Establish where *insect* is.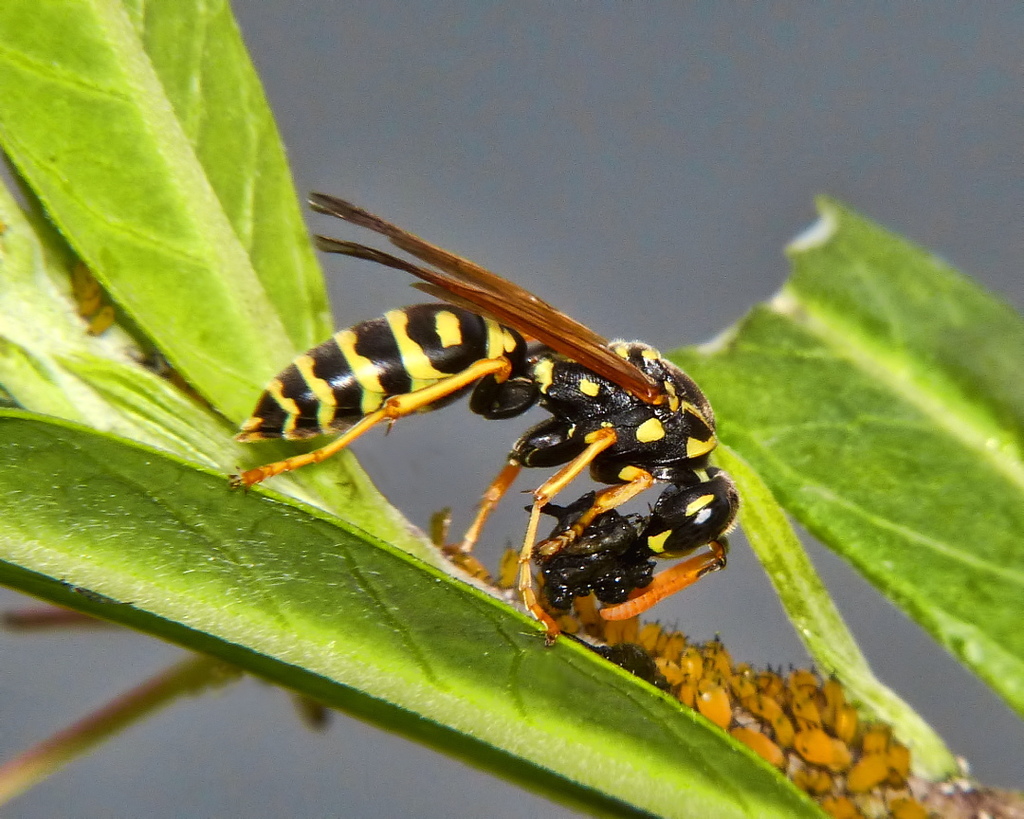
Established at x1=222, y1=197, x2=742, y2=646.
